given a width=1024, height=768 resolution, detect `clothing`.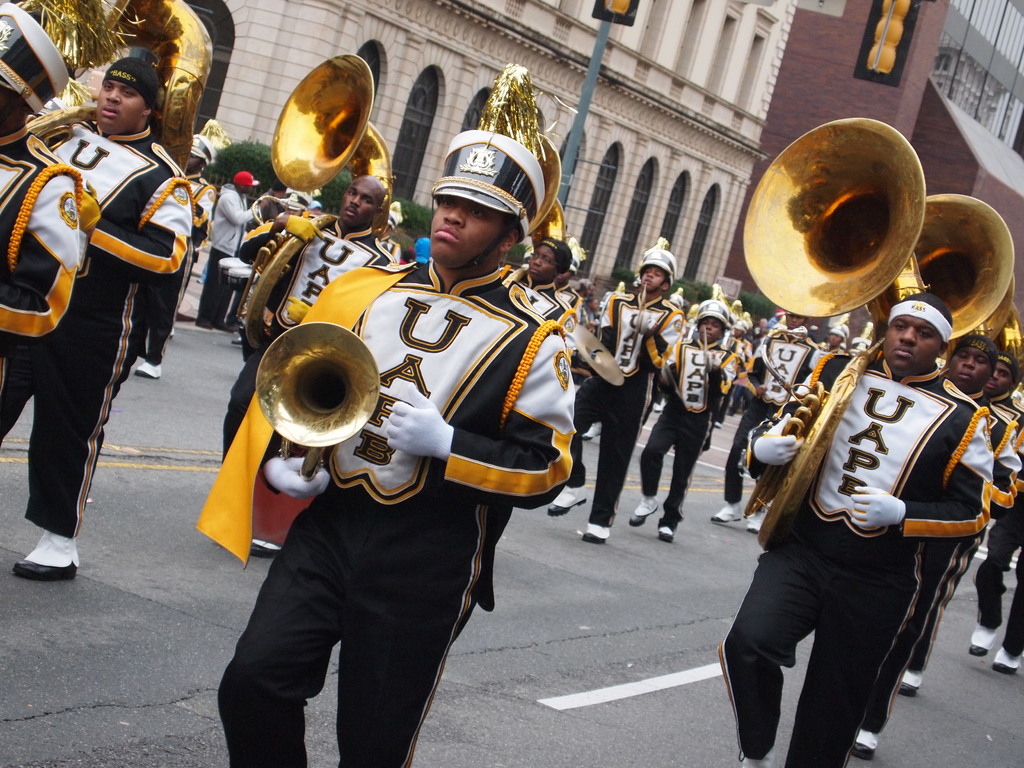
637,337,737,524.
